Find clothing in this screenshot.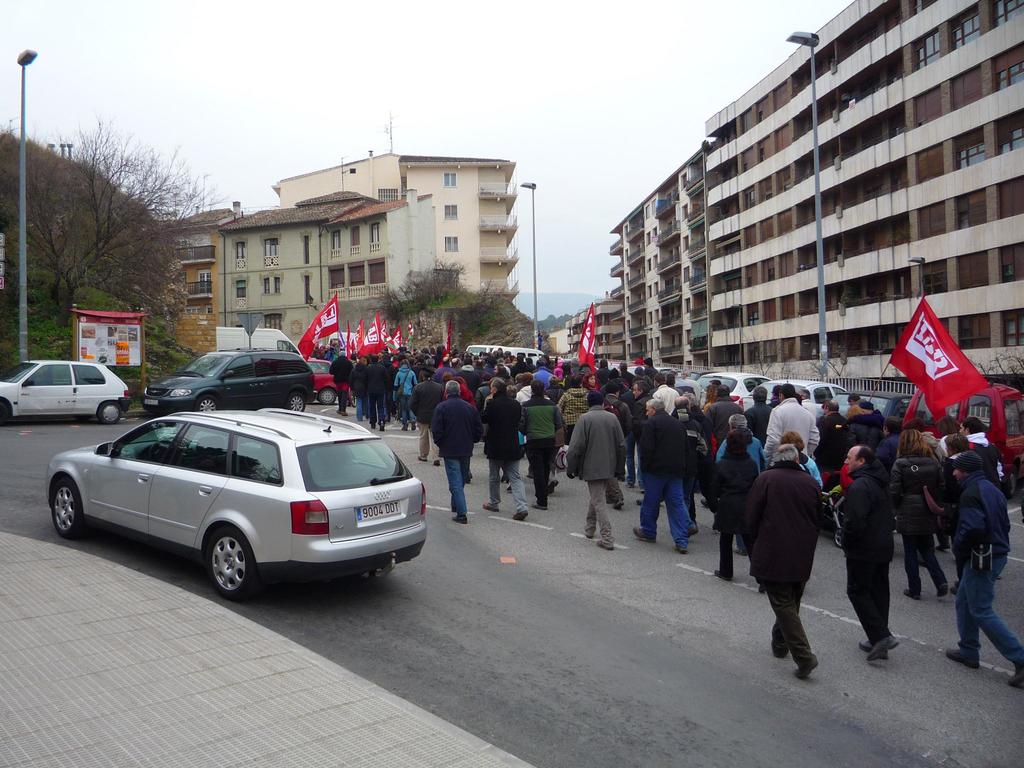
The bounding box for clothing is [left=518, top=393, right=563, bottom=504].
